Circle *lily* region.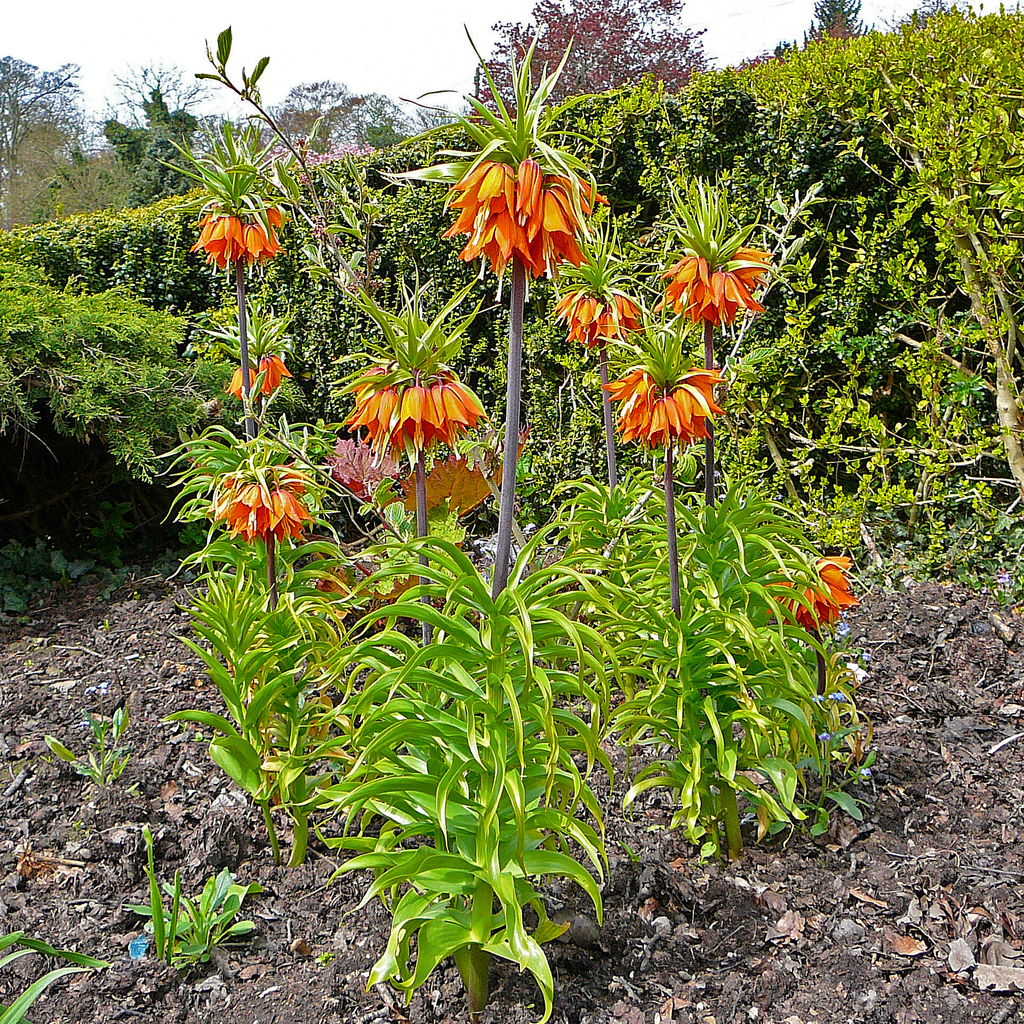
Region: {"left": 223, "top": 364, "right": 259, "bottom": 400}.
